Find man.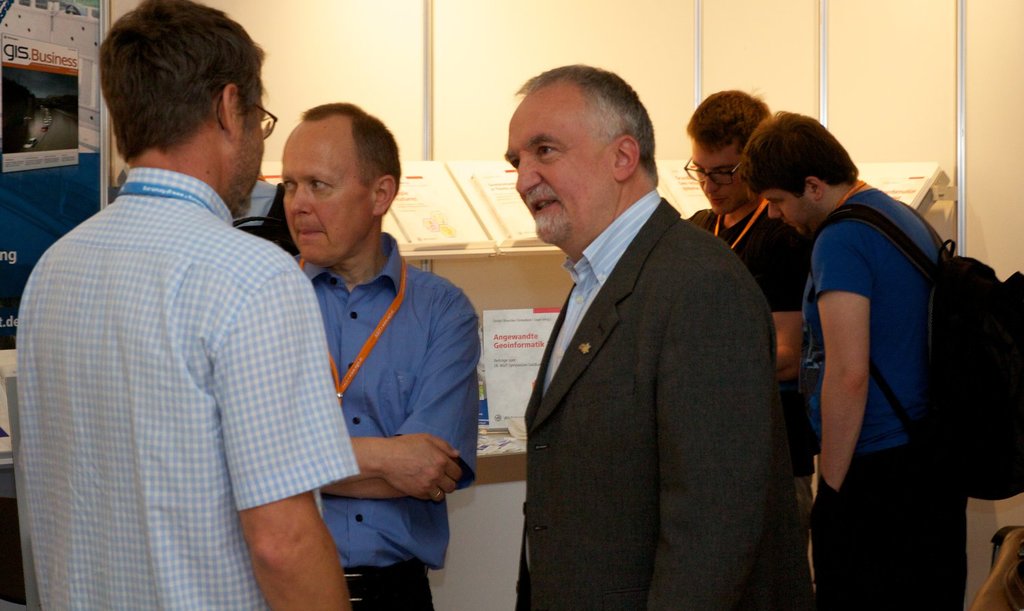
(left=681, top=78, right=814, bottom=452).
